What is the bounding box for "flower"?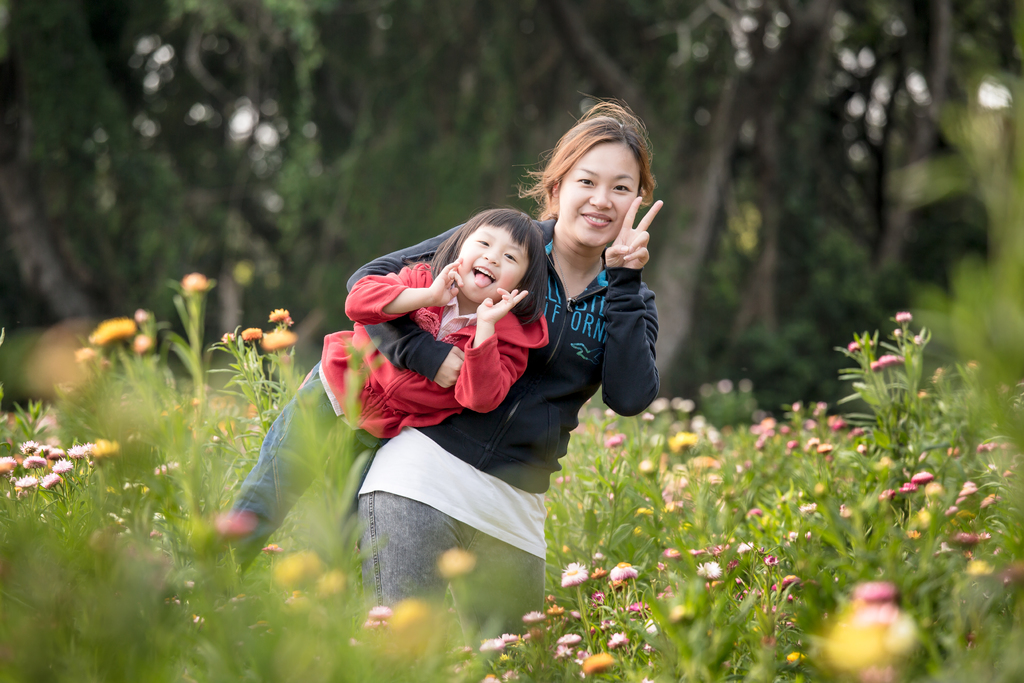
17 471 42 495.
